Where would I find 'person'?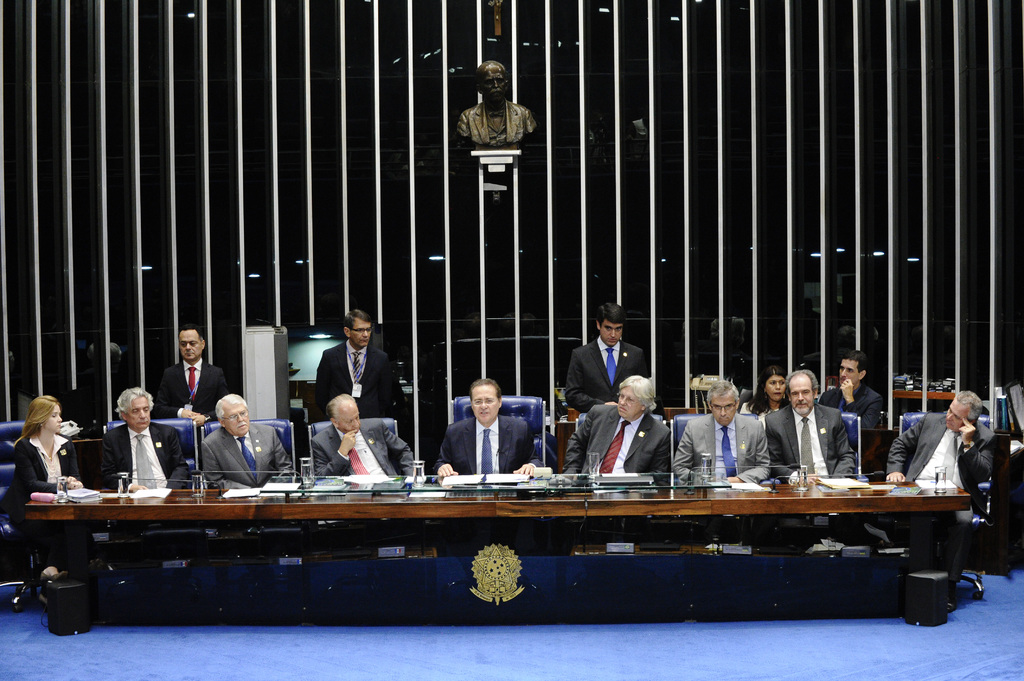
At Rect(672, 377, 771, 485).
